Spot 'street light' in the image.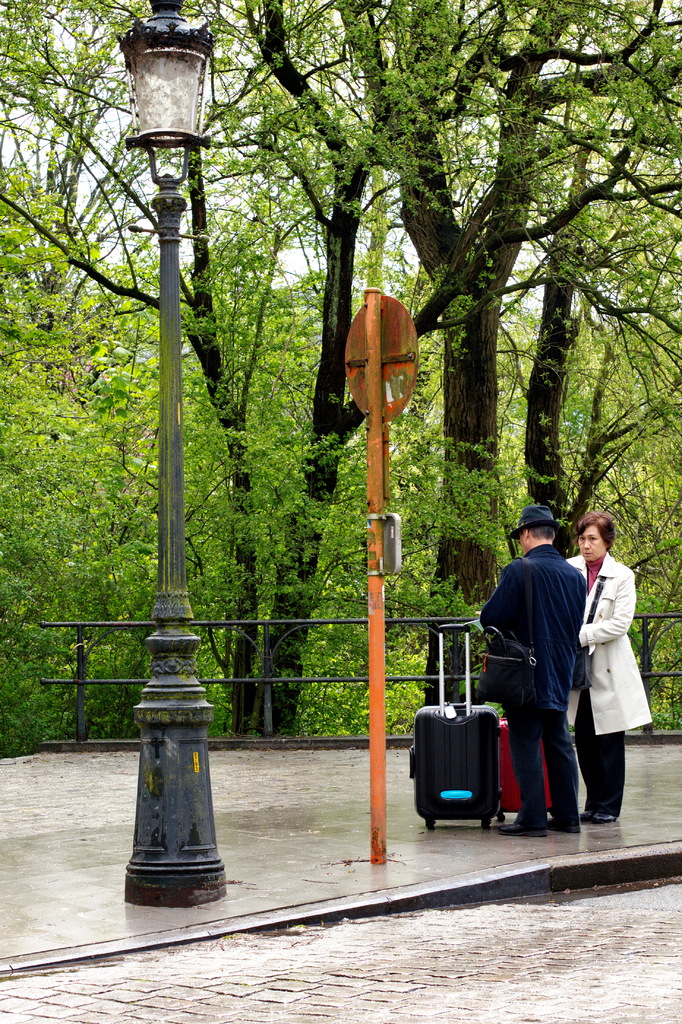
'street light' found at region(118, 0, 239, 907).
